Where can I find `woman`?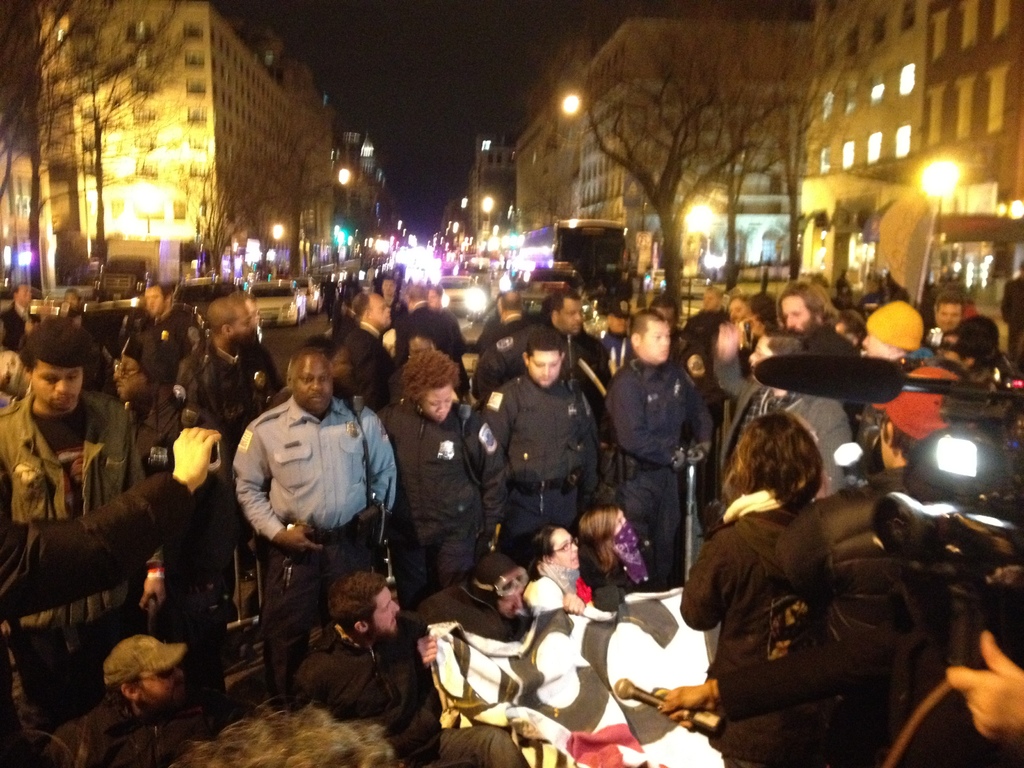
You can find it at {"left": 380, "top": 351, "right": 505, "bottom": 610}.
